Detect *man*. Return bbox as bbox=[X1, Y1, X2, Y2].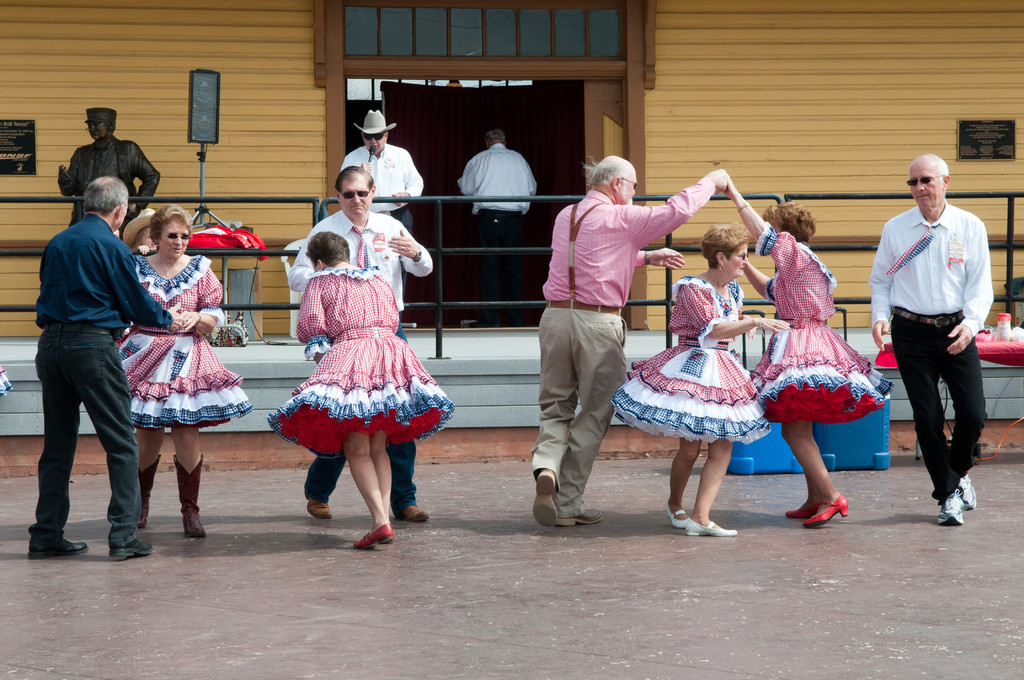
bbox=[530, 154, 729, 534].
